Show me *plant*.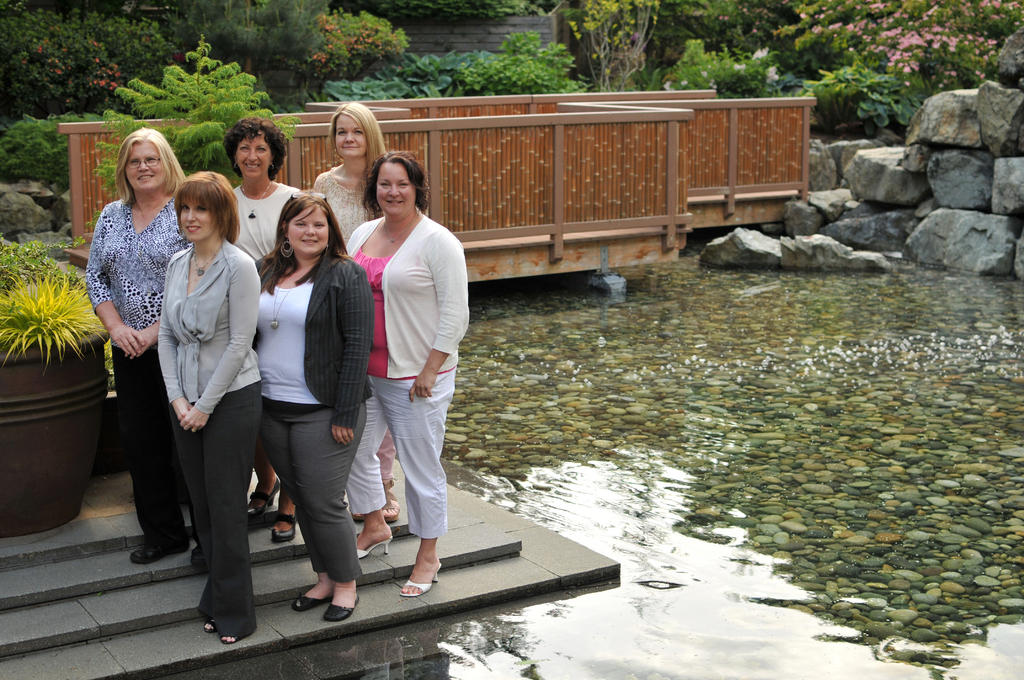
*plant* is here: x1=0 y1=270 x2=100 y2=350.
